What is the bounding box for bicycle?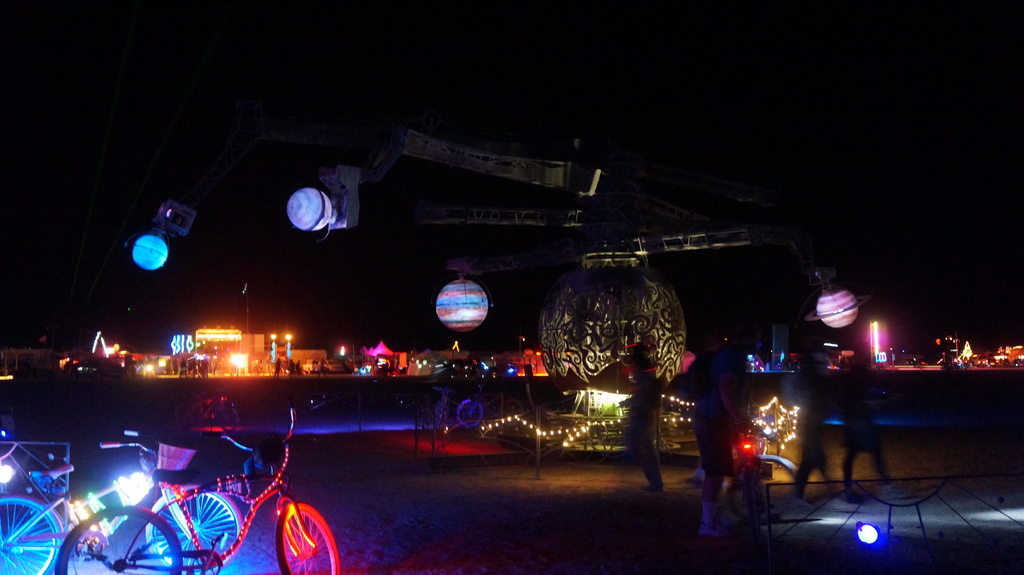
BBox(721, 423, 806, 526).
